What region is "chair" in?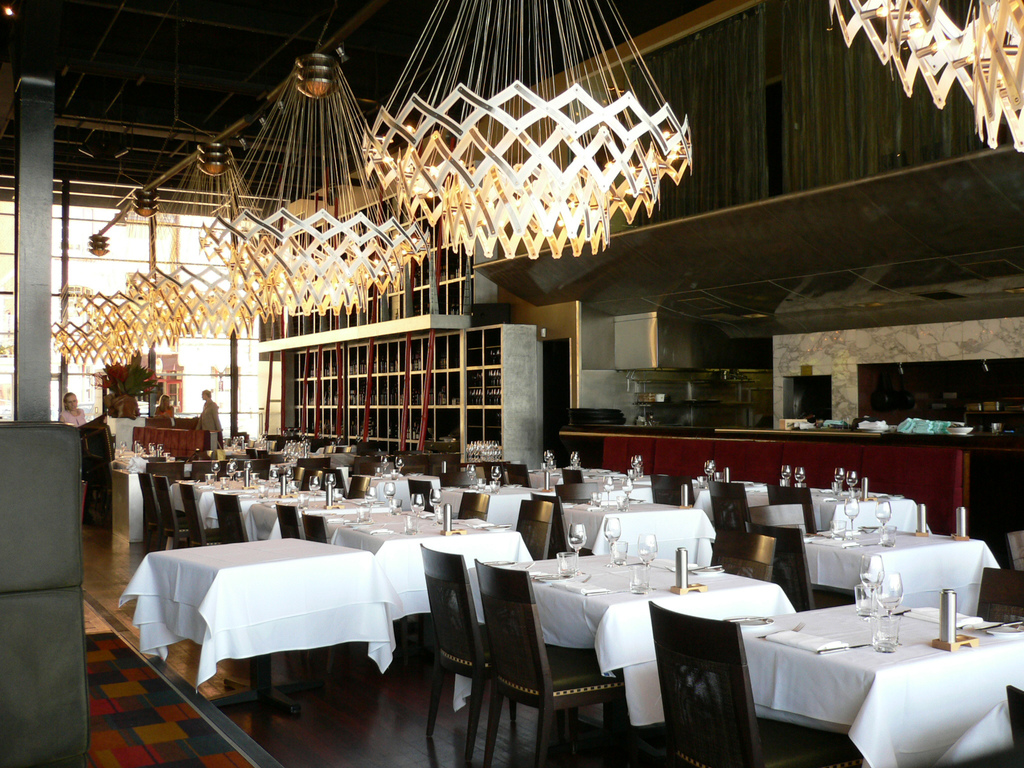
box=[301, 515, 332, 545].
